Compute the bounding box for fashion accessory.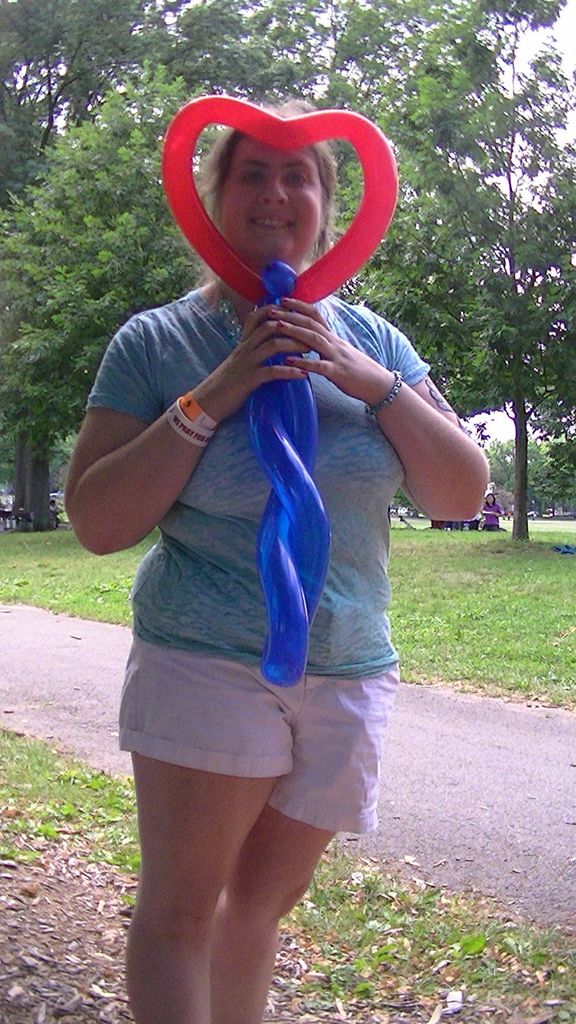
158, 97, 403, 689.
